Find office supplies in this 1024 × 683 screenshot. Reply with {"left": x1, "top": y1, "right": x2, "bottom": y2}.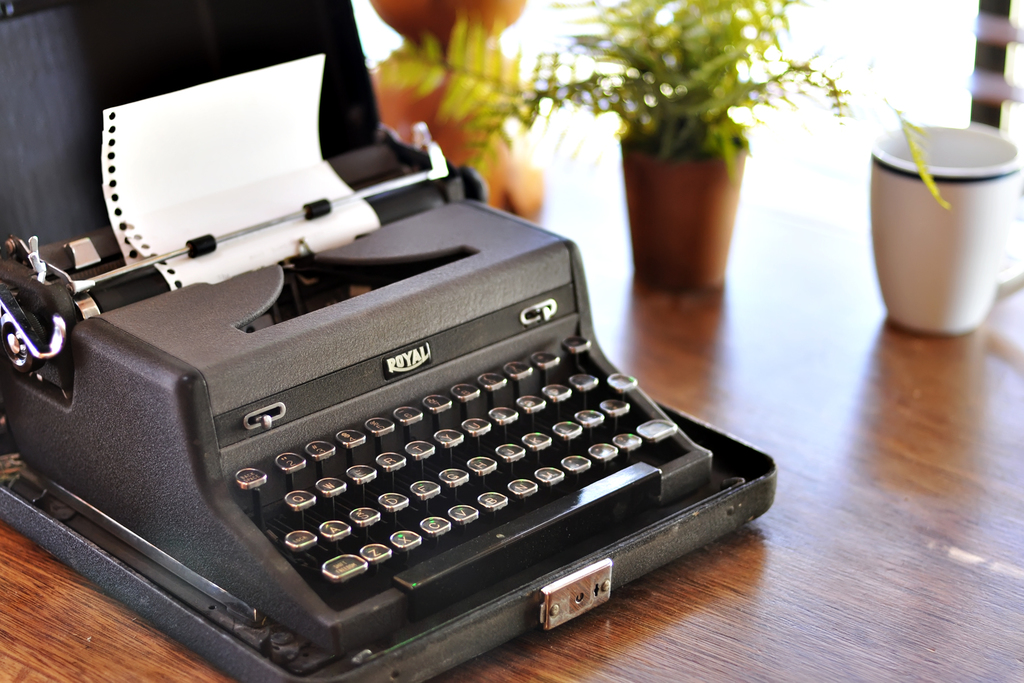
{"left": 0, "top": 0, "right": 774, "bottom": 682}.
